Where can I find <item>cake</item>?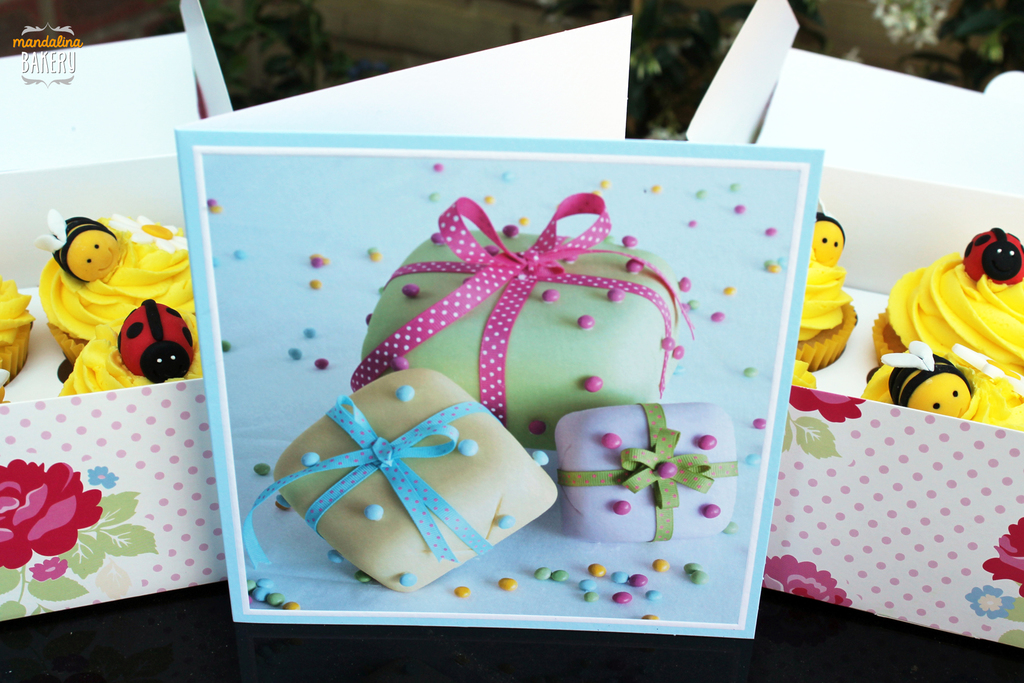
You can find it at bbox=[358, 228, 666, 461].
